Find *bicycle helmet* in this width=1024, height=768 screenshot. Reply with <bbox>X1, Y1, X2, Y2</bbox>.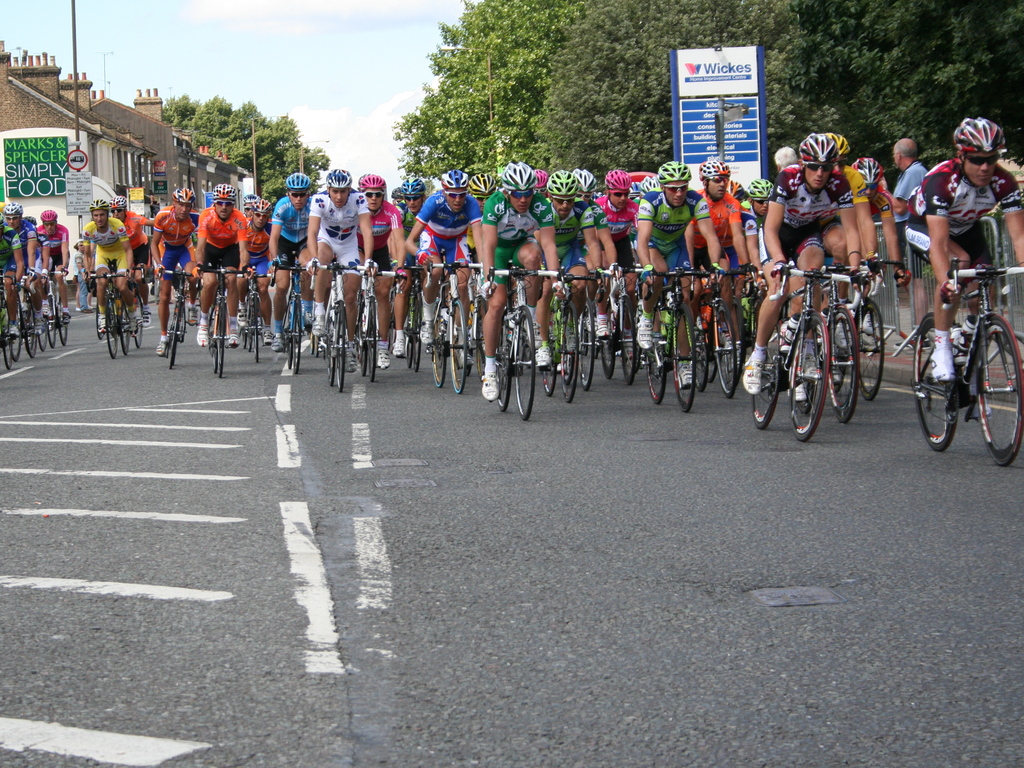
<bbox>500, 162, 538, 191</bbox>.
